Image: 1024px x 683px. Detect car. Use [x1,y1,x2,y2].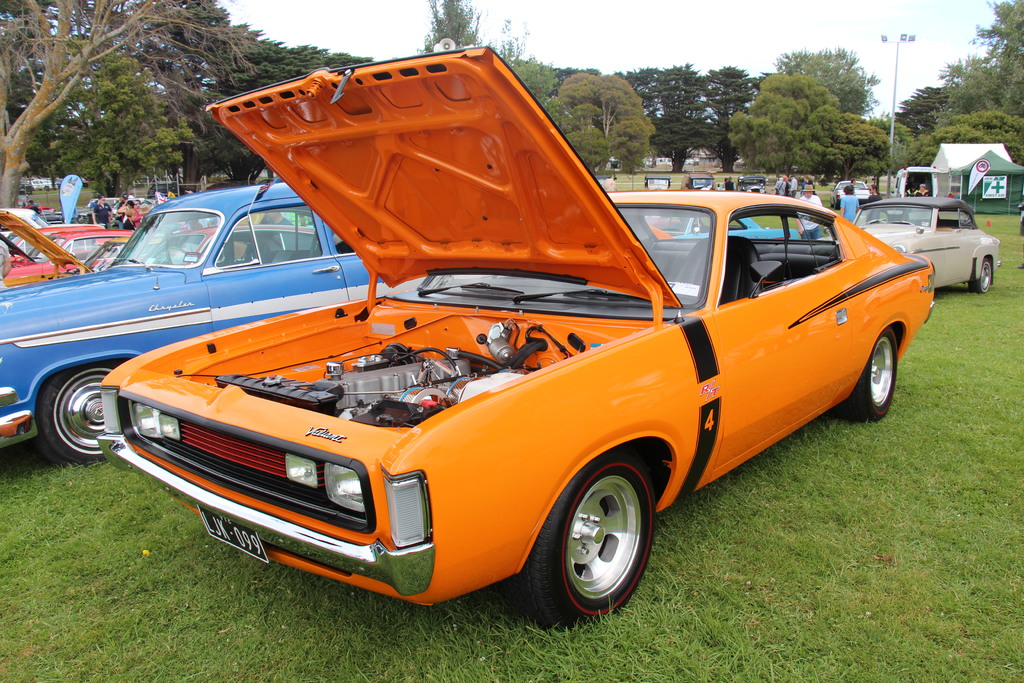
[649,210,801,241].
